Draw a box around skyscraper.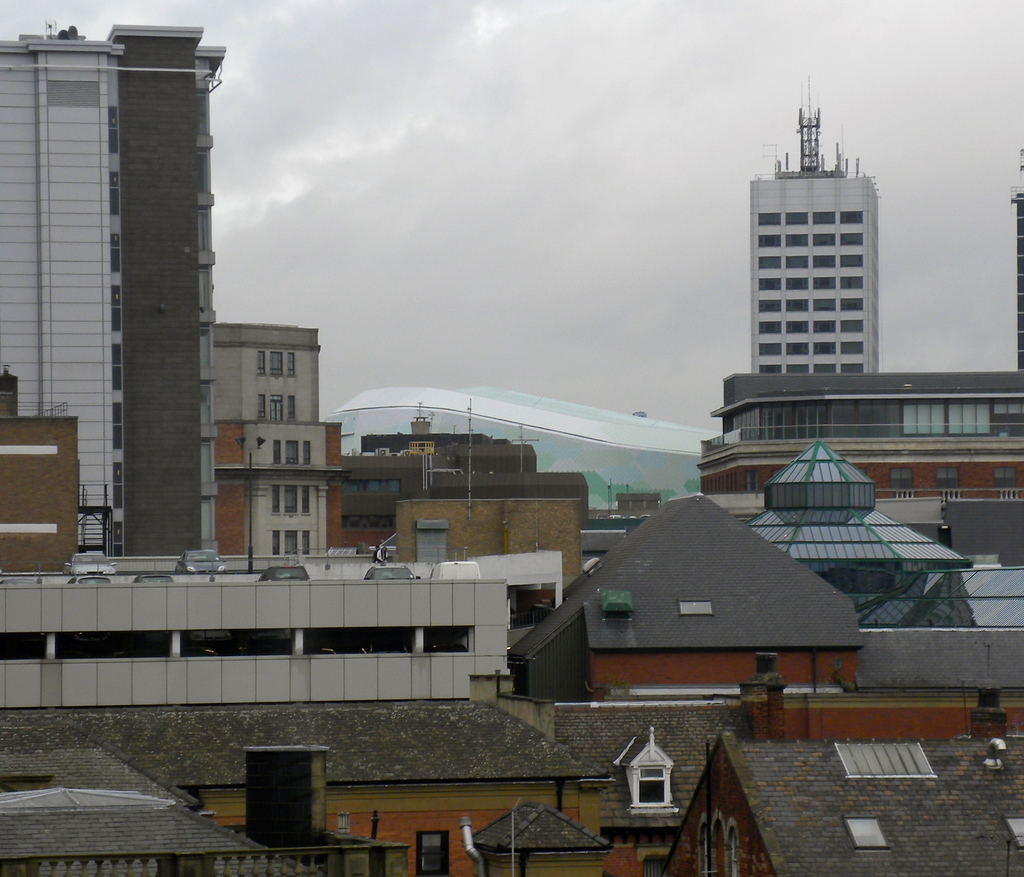
(755, 156, 869, 378).
